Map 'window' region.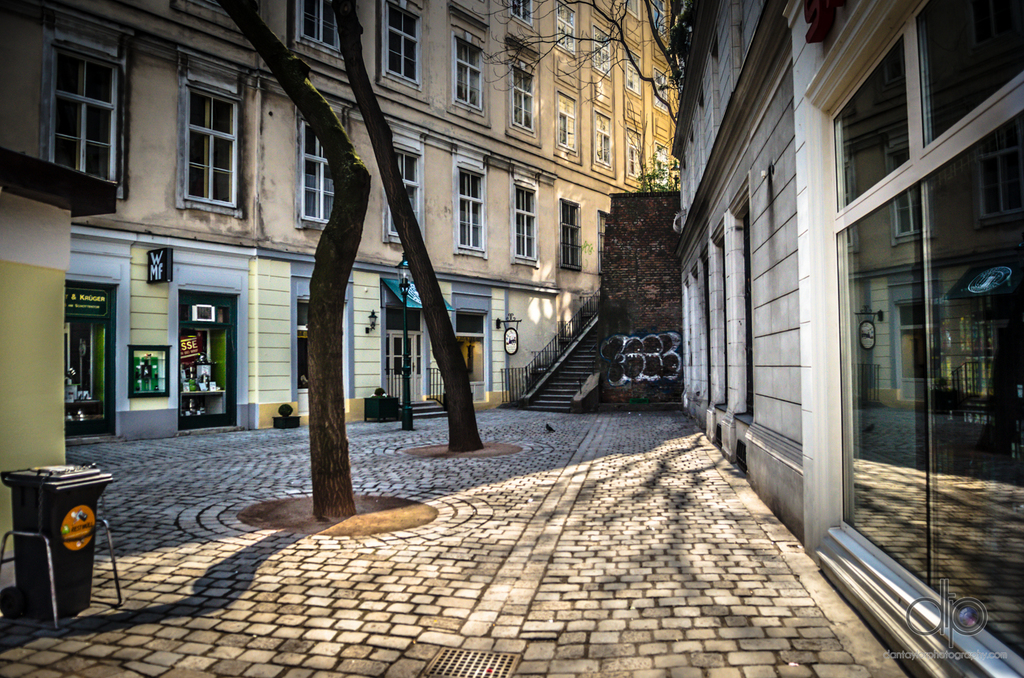
Mapped to [x1=293, y1=1, x2=347, y2=72].
